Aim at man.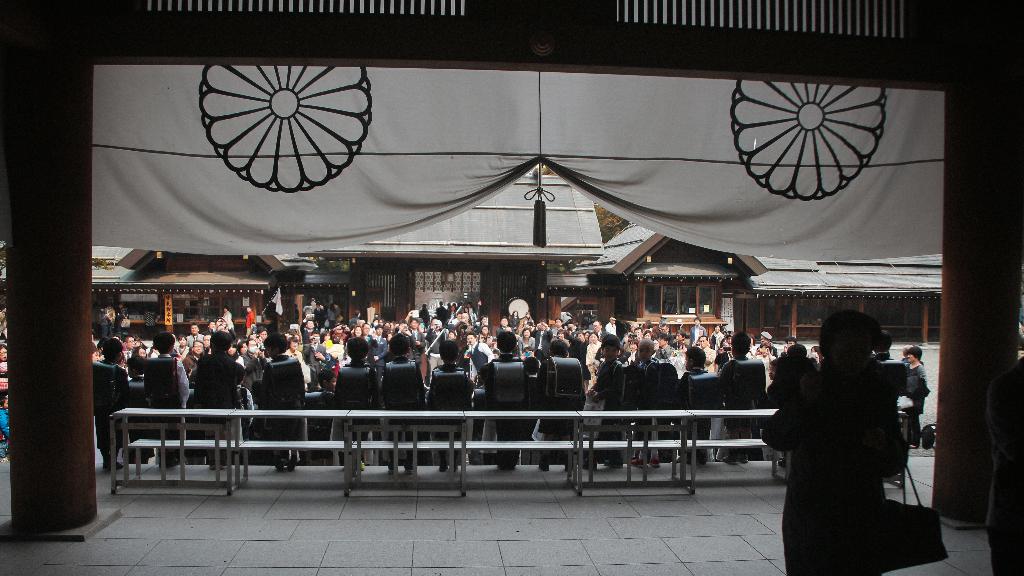
Aimed at Rect(593, 319, 601, 336).
